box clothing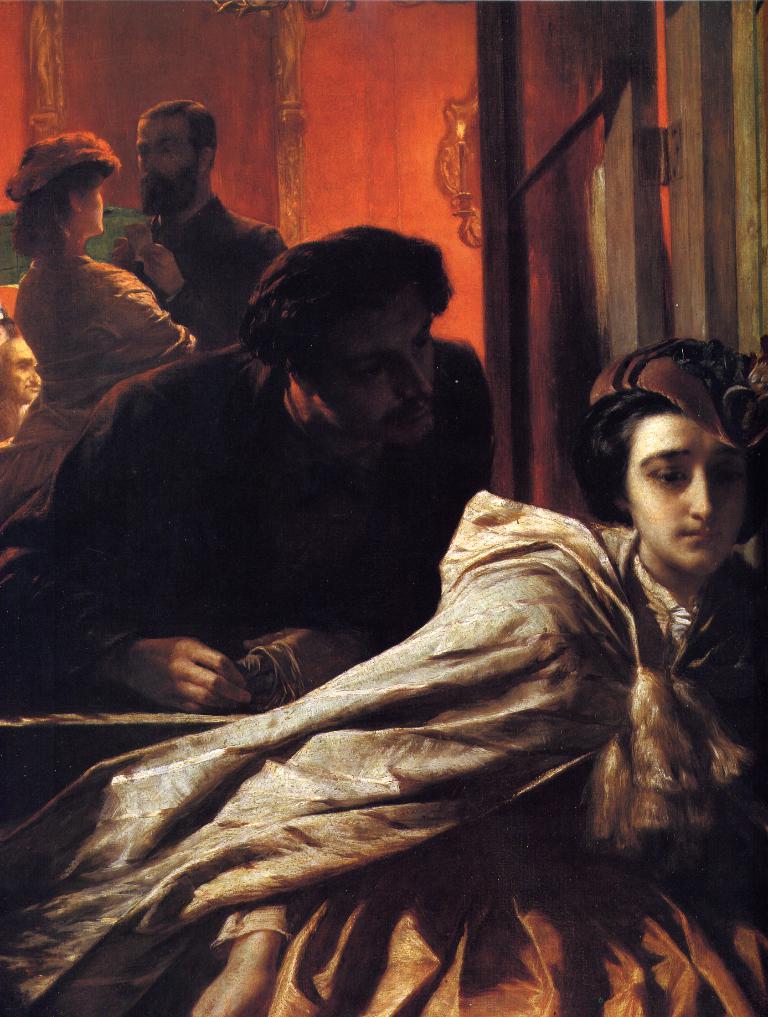
pyautogui.locateOnScreen(0, 254, 198, 516)
